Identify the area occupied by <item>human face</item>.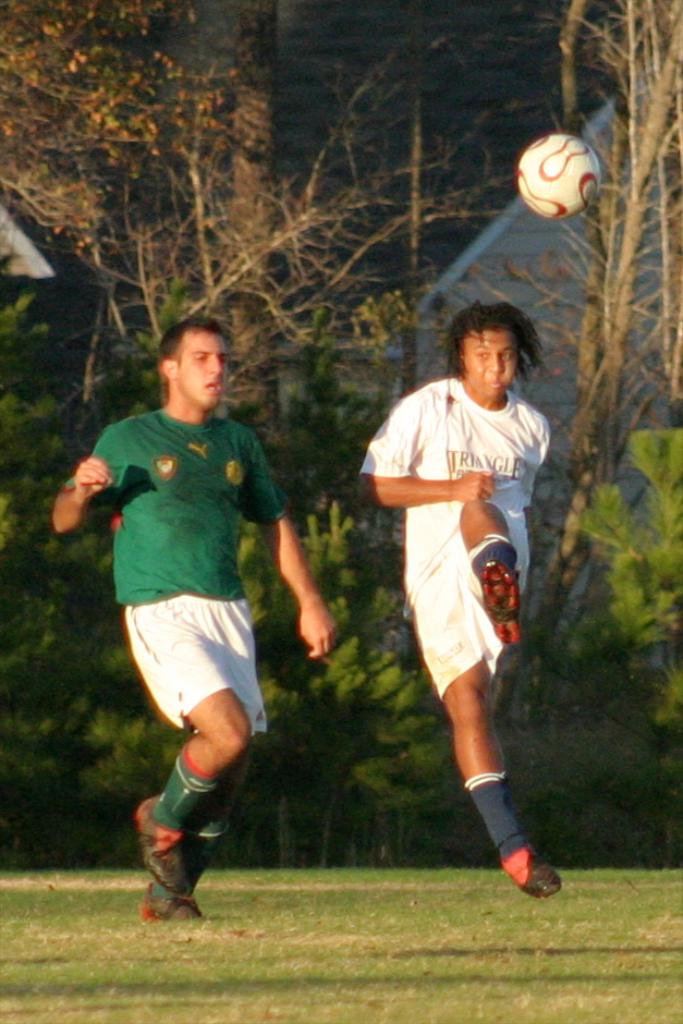
Area: (x1=461, y1=329, x2=534, y2=405).
